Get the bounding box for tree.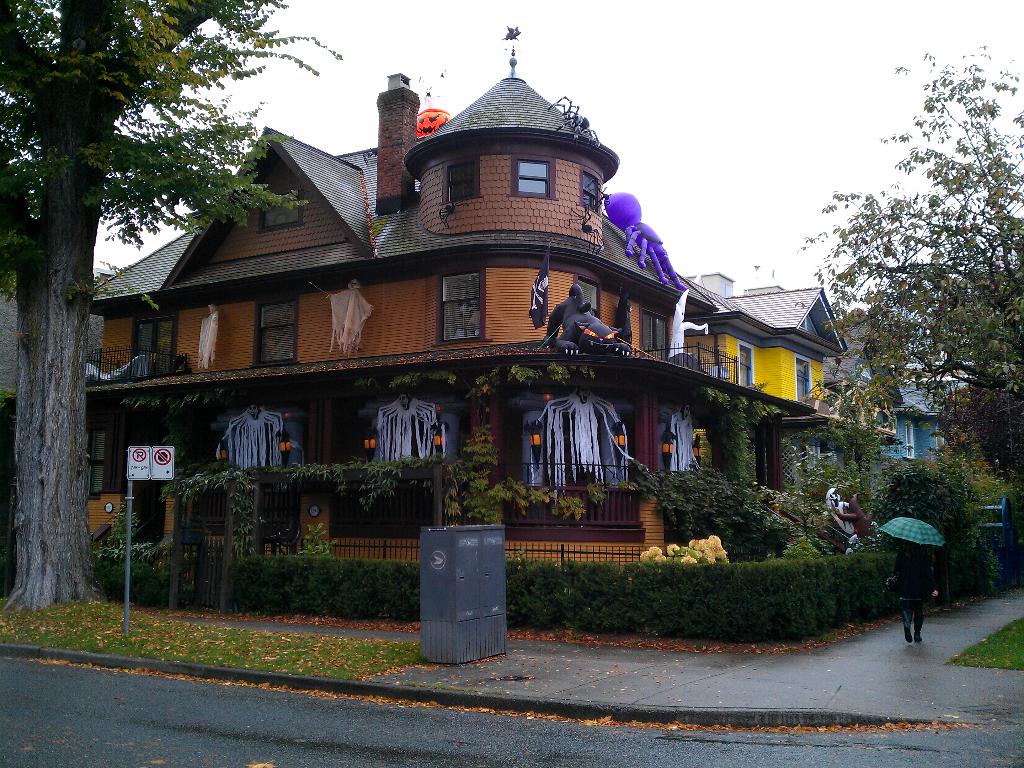
select_region(0, 0, 442, 664).
